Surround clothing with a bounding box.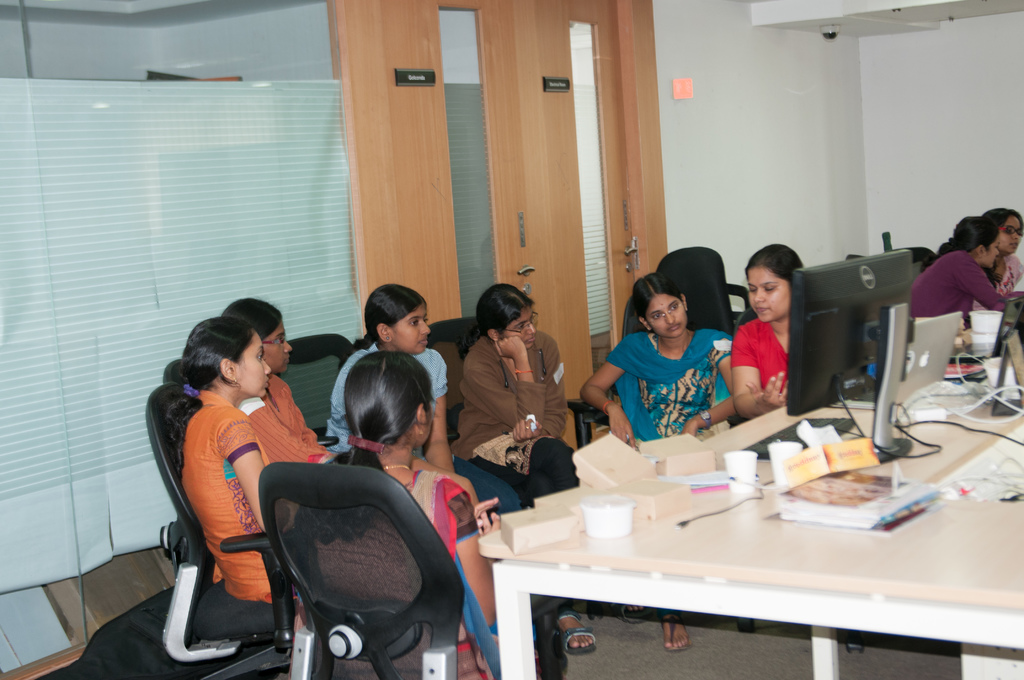
left=180, top=392, right=283, bottom=608.
